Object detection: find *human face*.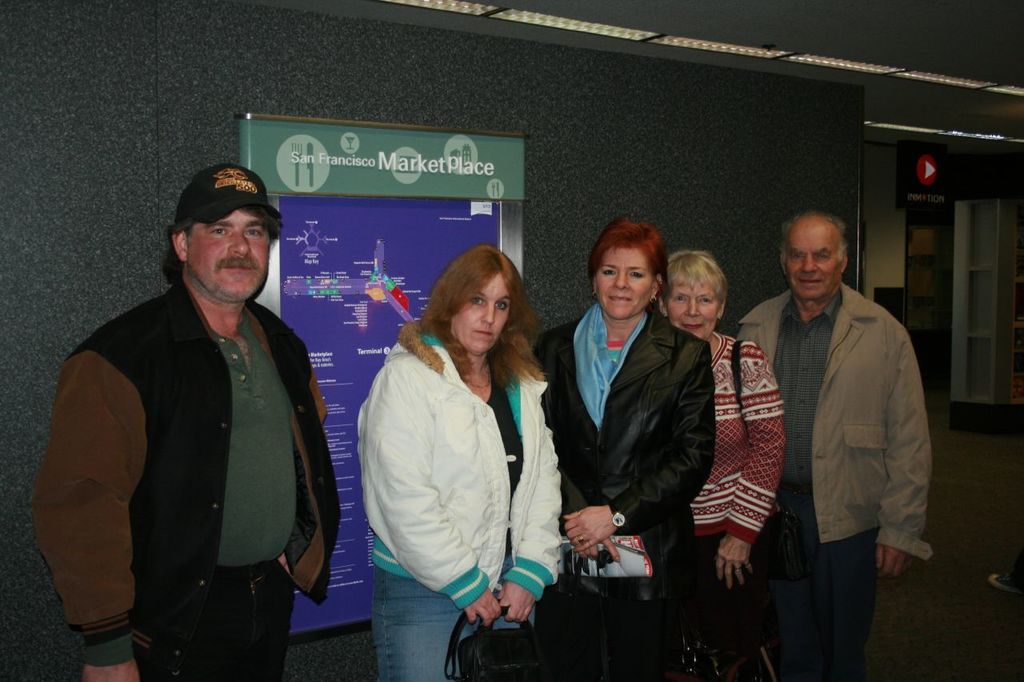
<box>787,229,838,298</box>.
